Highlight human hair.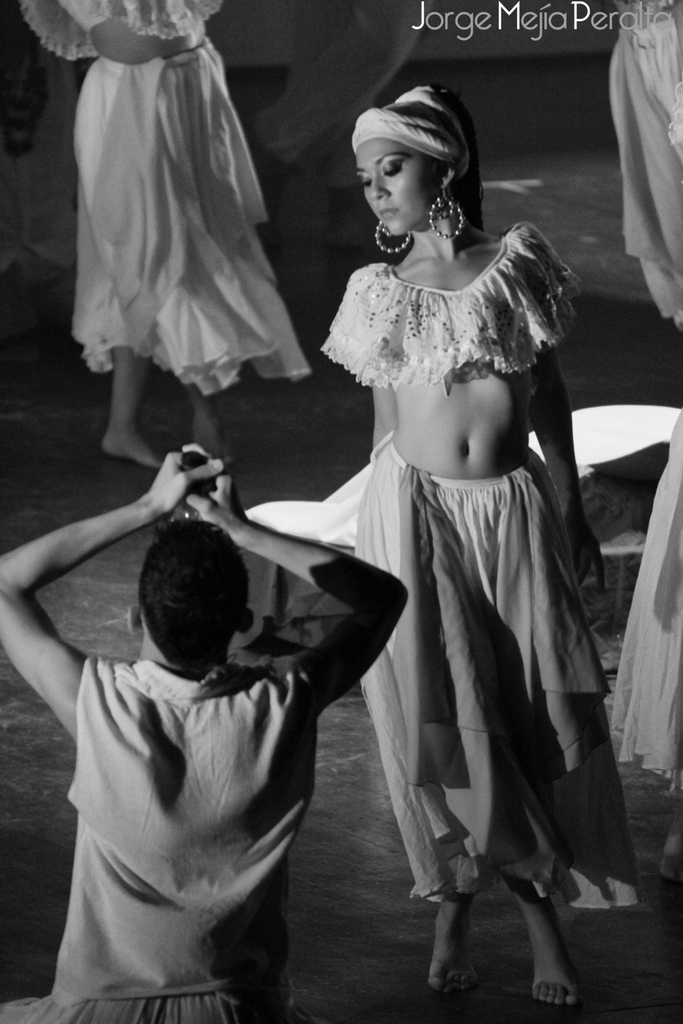
Highlighted region: crop(131, 541, 233, 677).
